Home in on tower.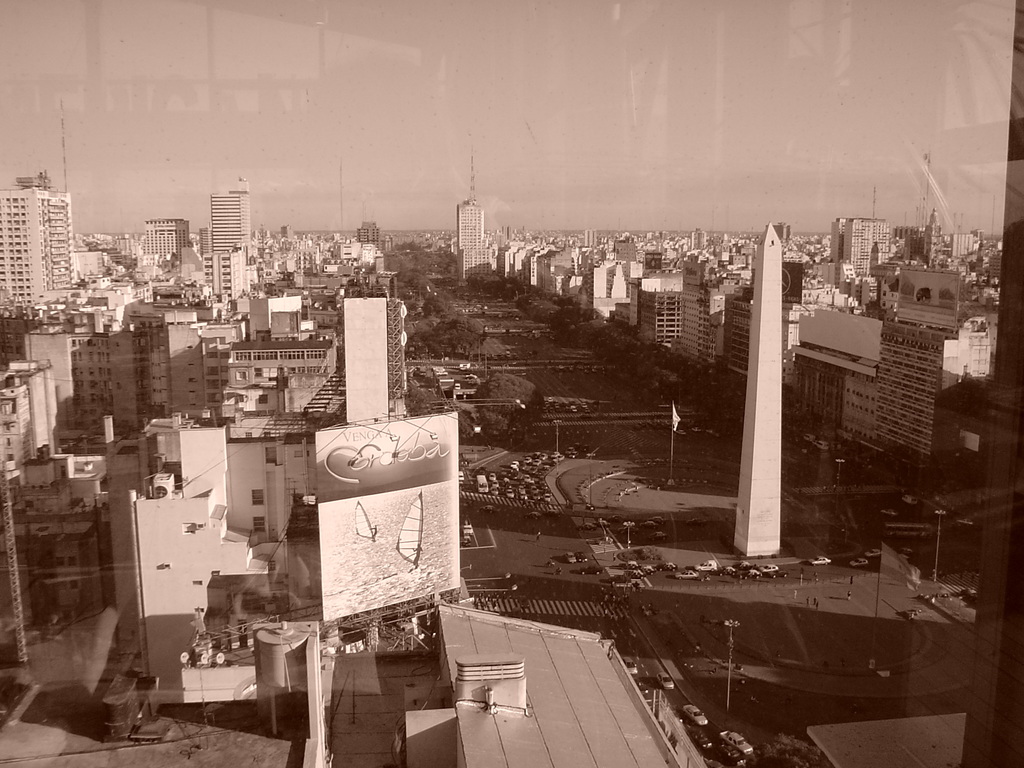
Homed in at box=[70, 327, 177, 442].
